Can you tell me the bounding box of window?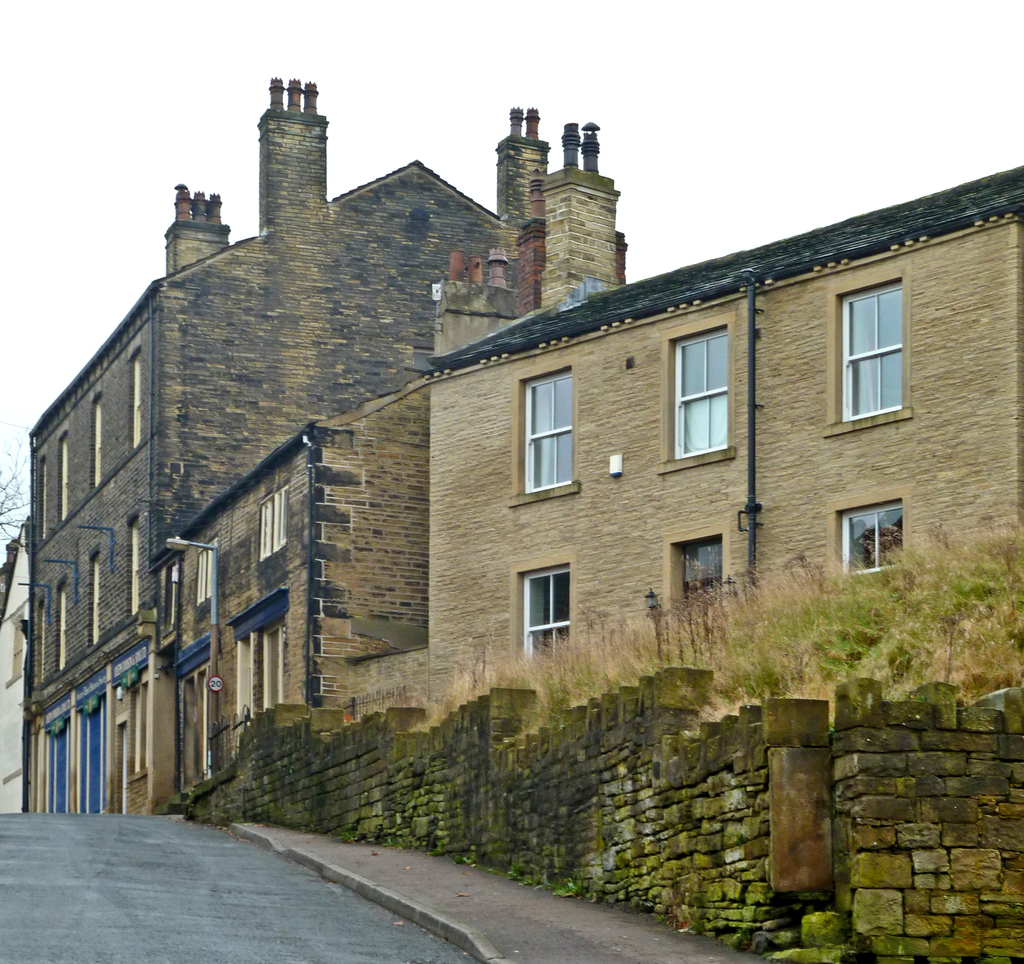
BBox(833, 497, 897, 575).
